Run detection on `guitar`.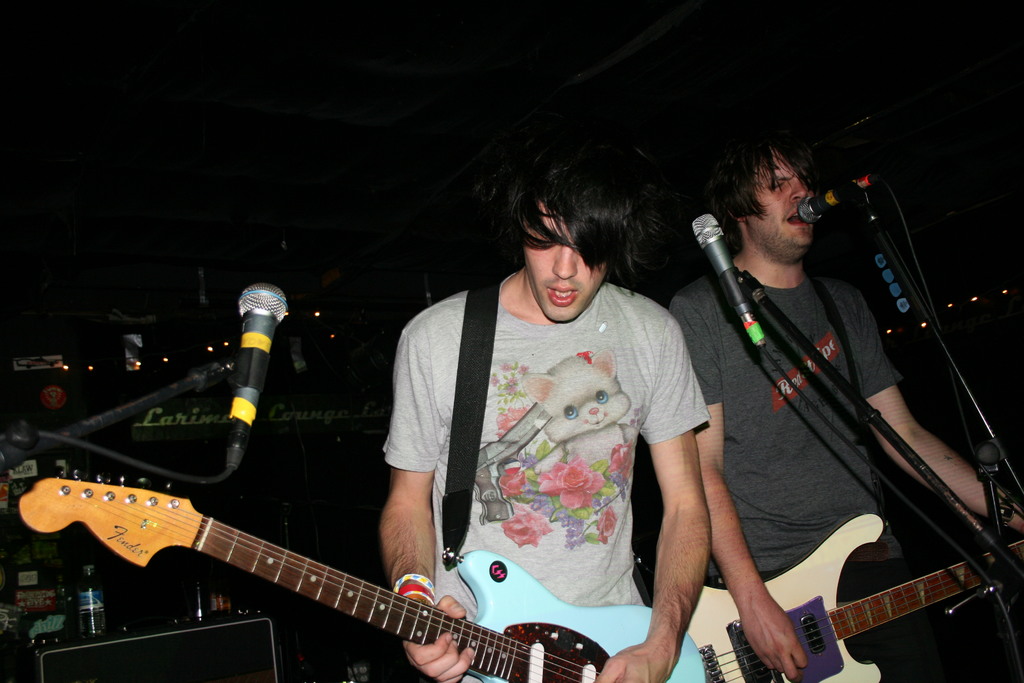
Result: bbox(677, 502, 1023, 682).
